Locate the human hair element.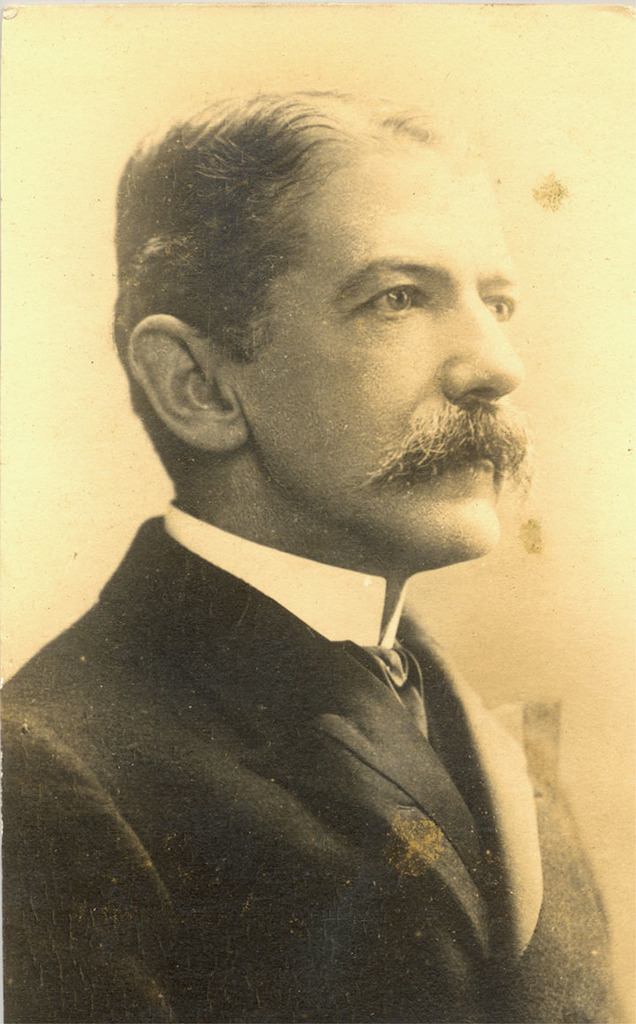
Element bbox: box(98, 91, 422, 442).
